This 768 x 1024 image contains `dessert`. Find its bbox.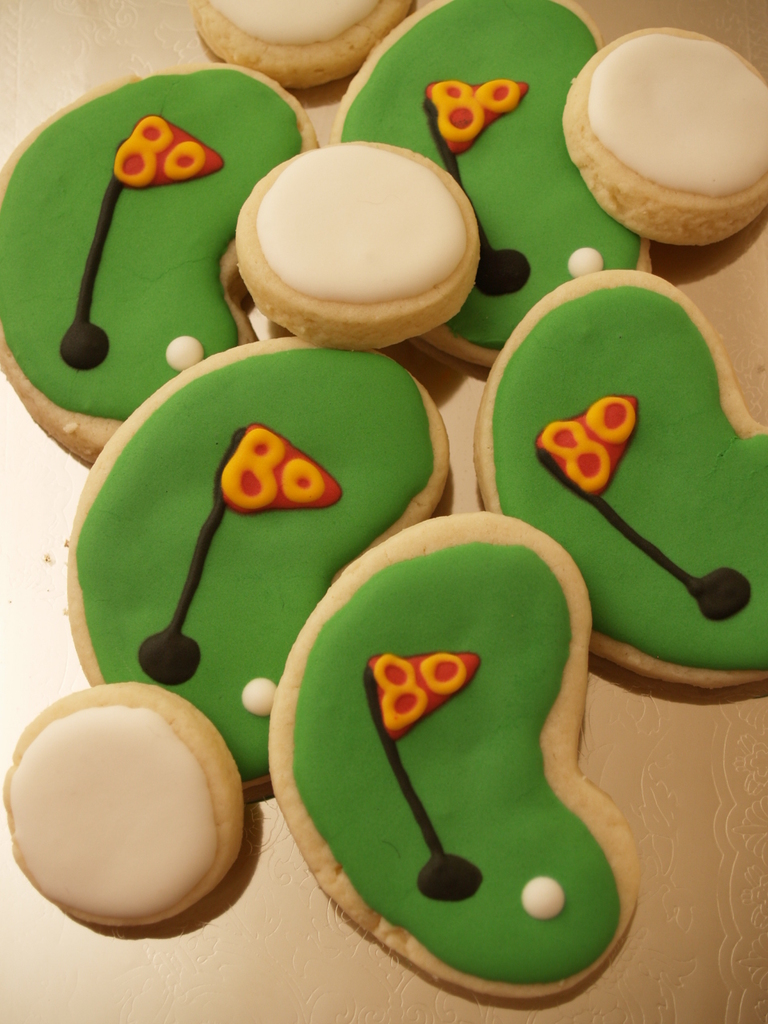
region(2, 685, 262, 933).
